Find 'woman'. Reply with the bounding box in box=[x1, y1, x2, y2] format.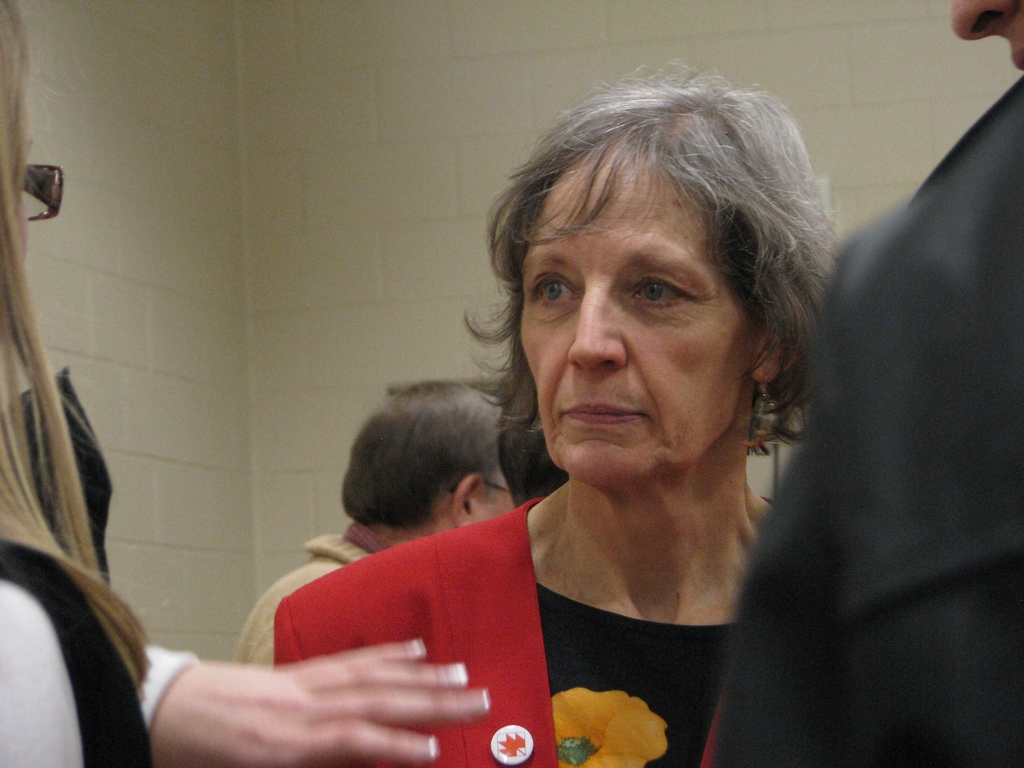
box=[0, 0, 492, 767].
